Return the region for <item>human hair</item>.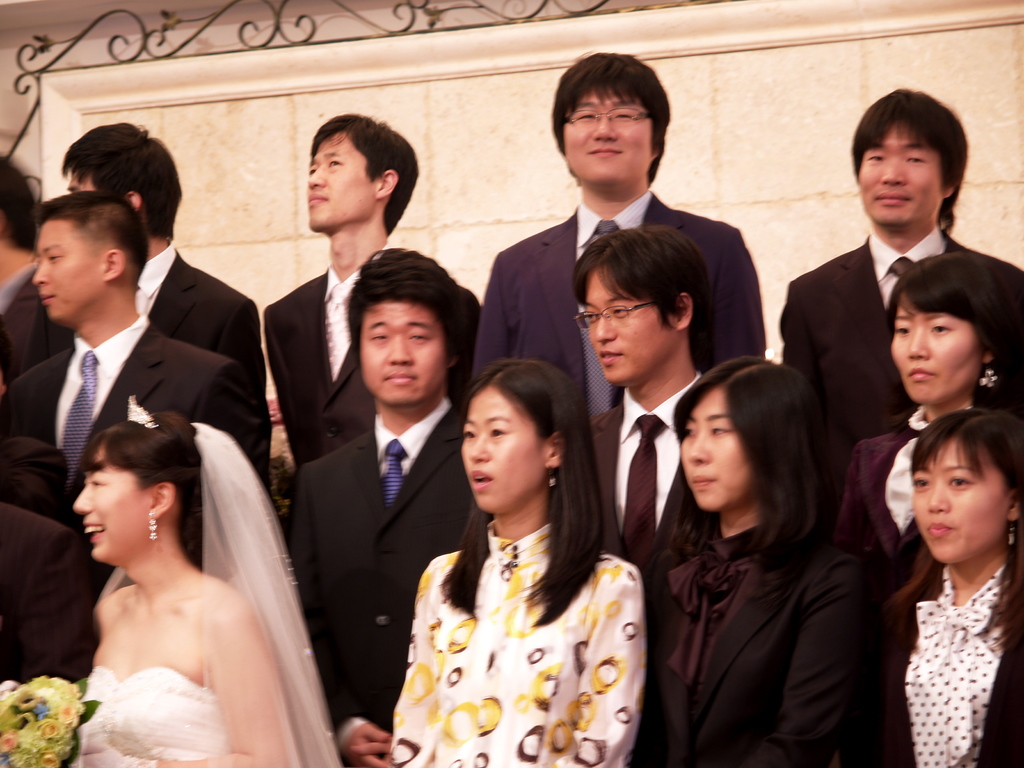
[left=350, top=257, right=461, bottom=352].
